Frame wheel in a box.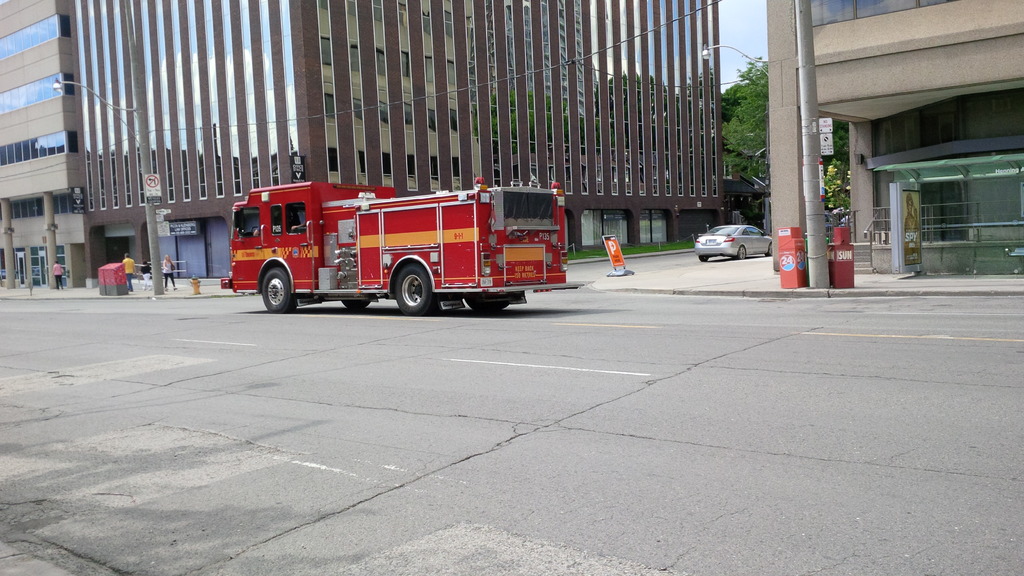
bbox(467, 308, 508, 317).
